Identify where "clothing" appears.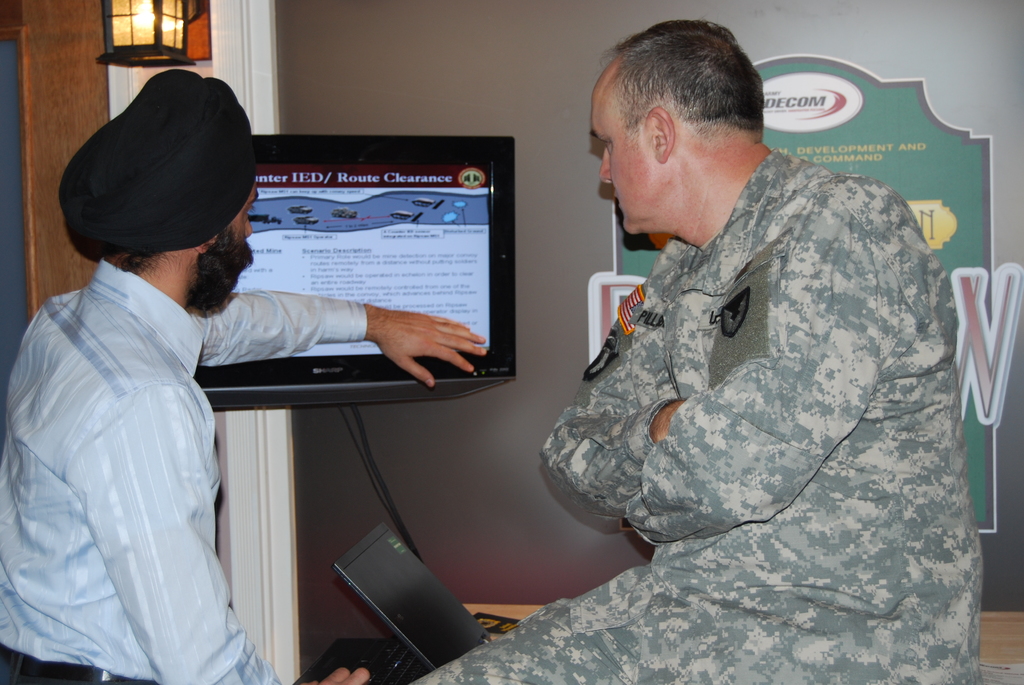
Appears at l=12, t=211, r=303, b=675.
